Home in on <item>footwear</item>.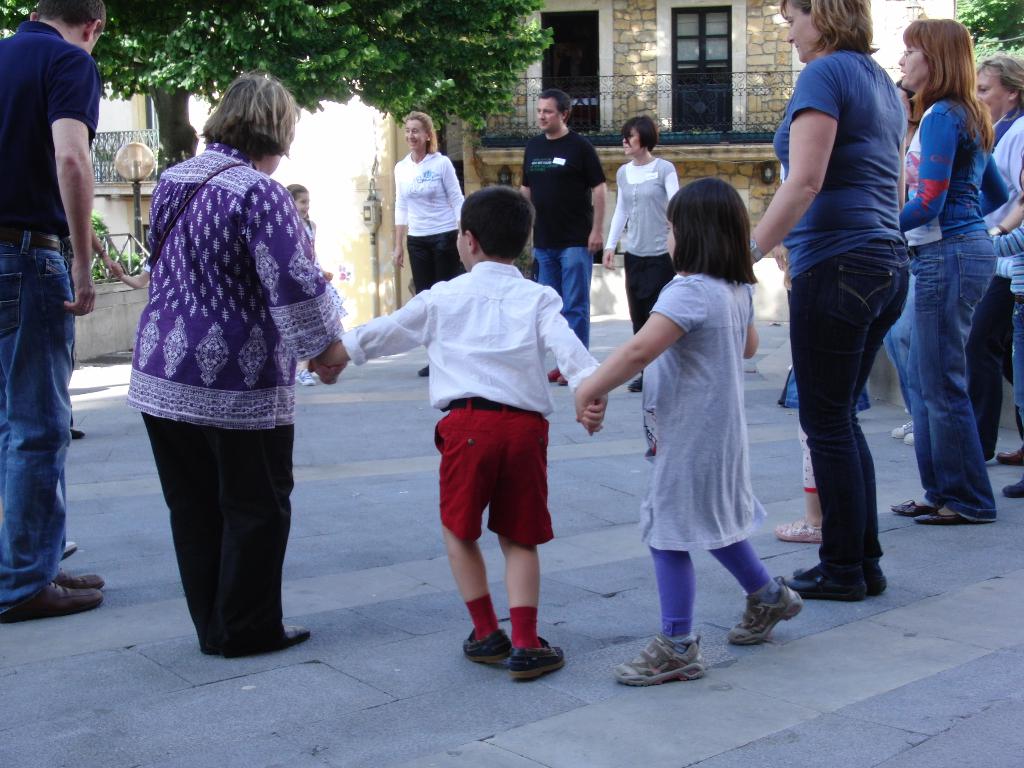
Homed in at 0, 583, 104, 624.
